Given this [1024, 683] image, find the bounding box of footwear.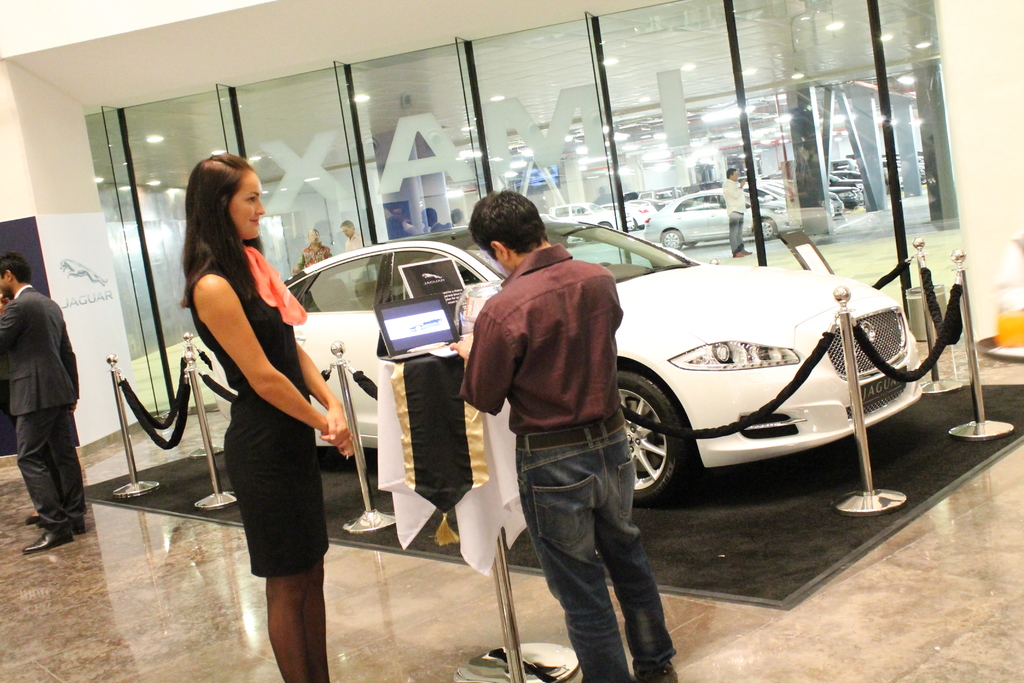
(25, 514, 47, 529).
